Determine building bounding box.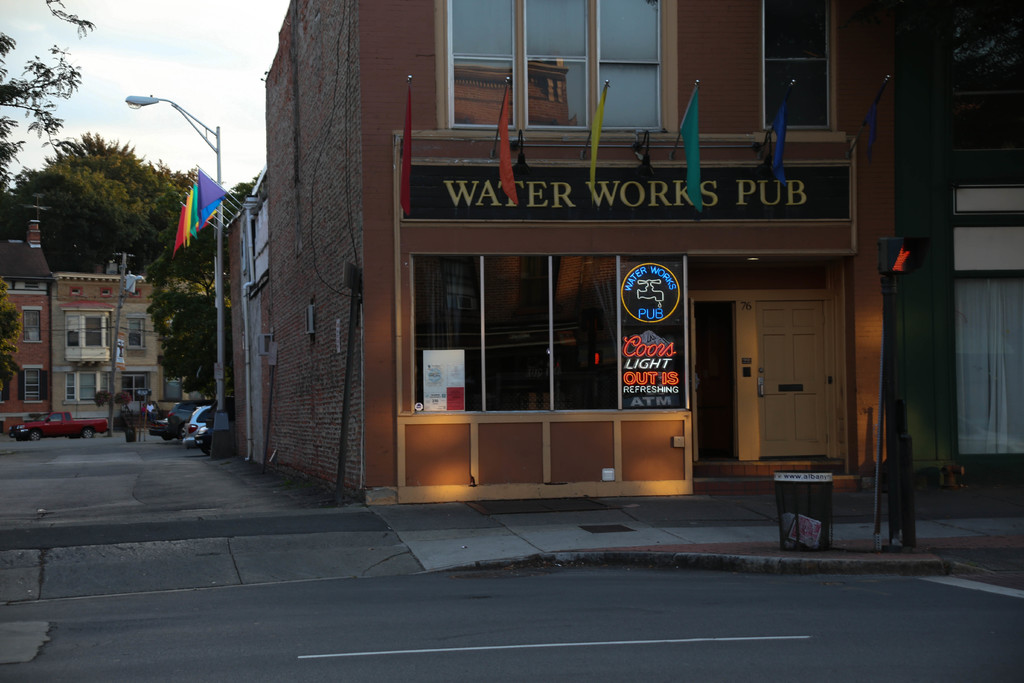
Determined: BBox(230, 173, 270, 458).
